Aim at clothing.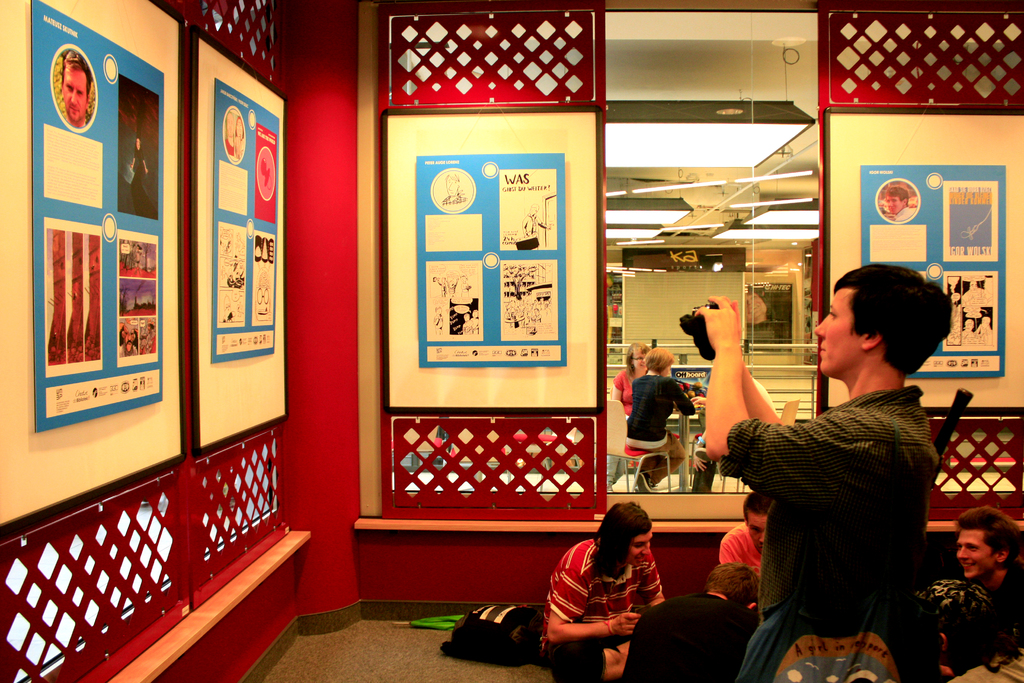
Aimed at Rect(728, 404, 923, 680).
